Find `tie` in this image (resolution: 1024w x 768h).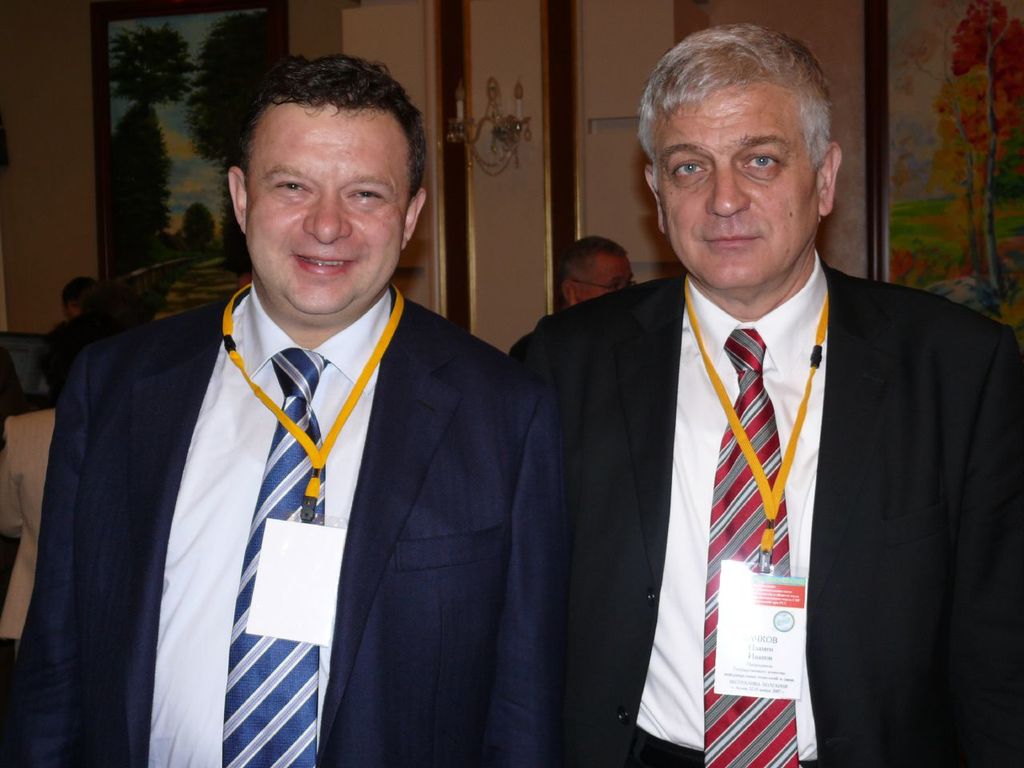
[x1=222, y1=342, x2=331, y2=767].
